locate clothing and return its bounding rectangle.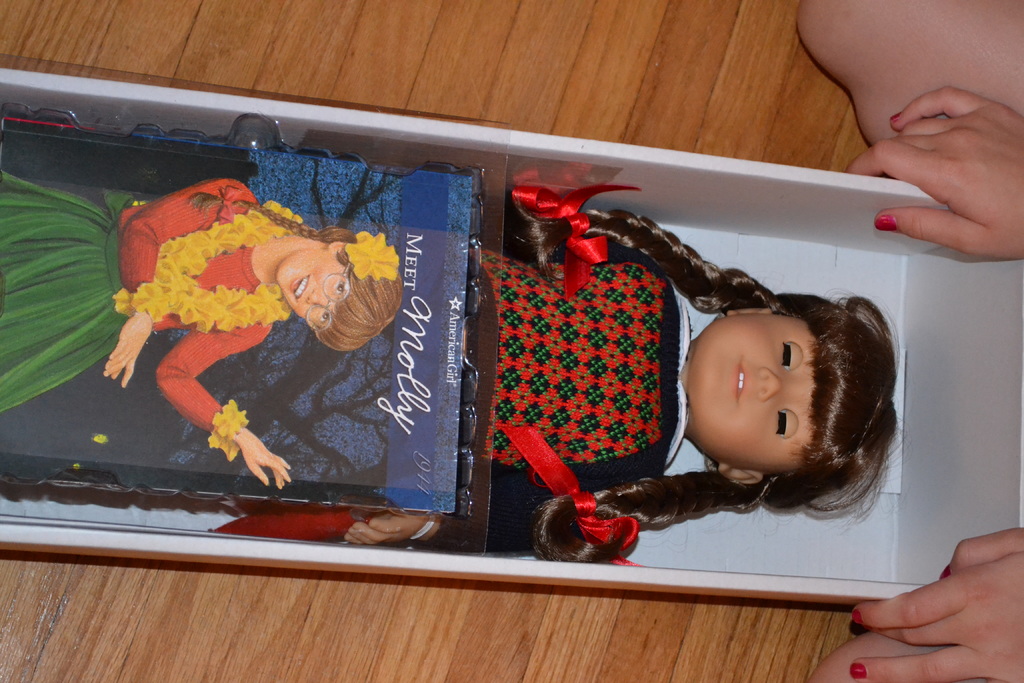
0, 172, 311, 413.
